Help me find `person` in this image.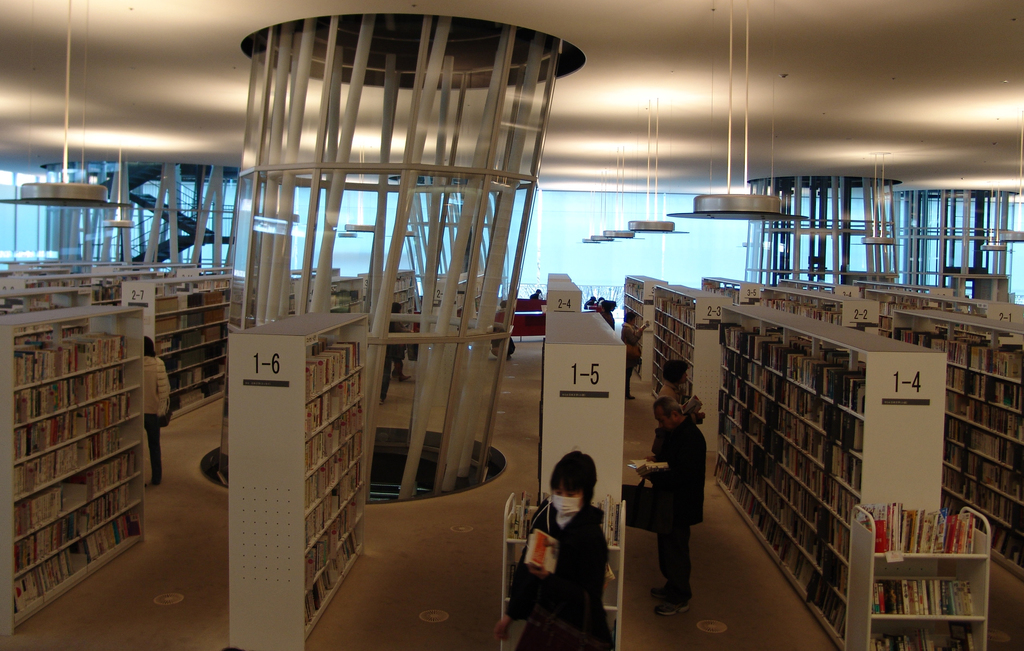
Found it: rect(636, 404, 708, 616).
